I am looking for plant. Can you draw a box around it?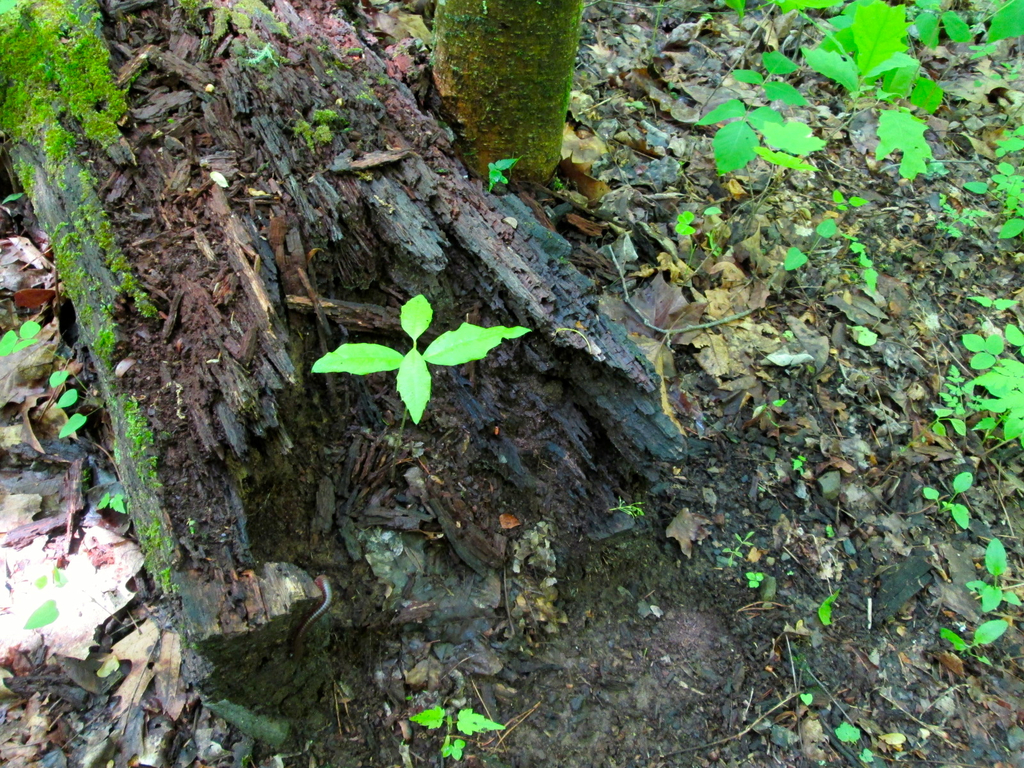
Sure, the bounding box is (717, 529, 766, 573).
